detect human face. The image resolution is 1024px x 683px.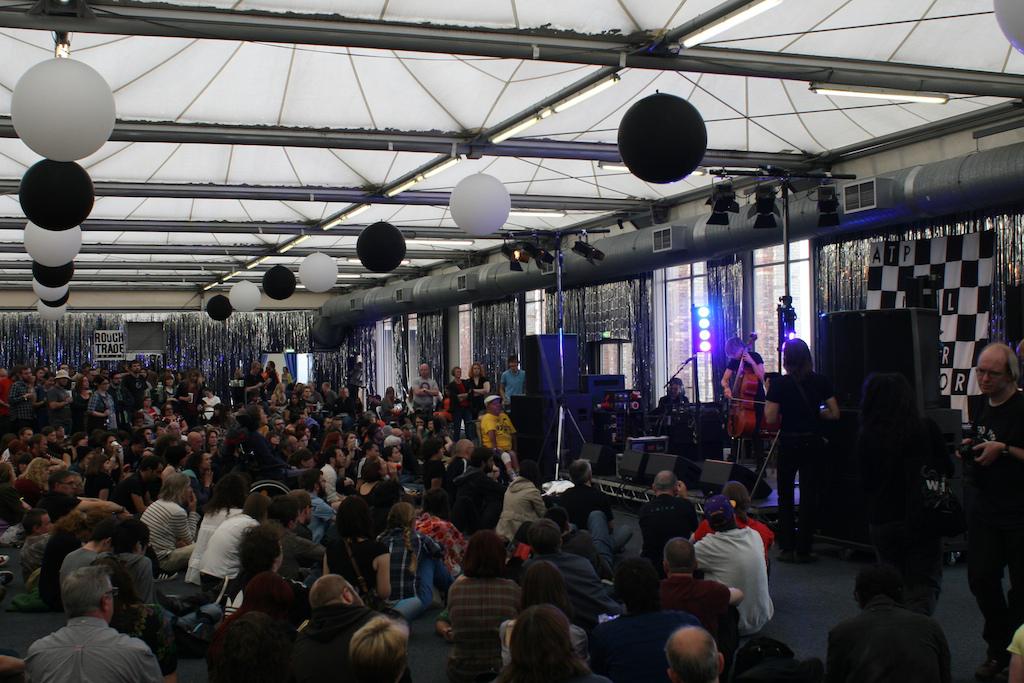
bbox=[348, 584, 364, 605].
